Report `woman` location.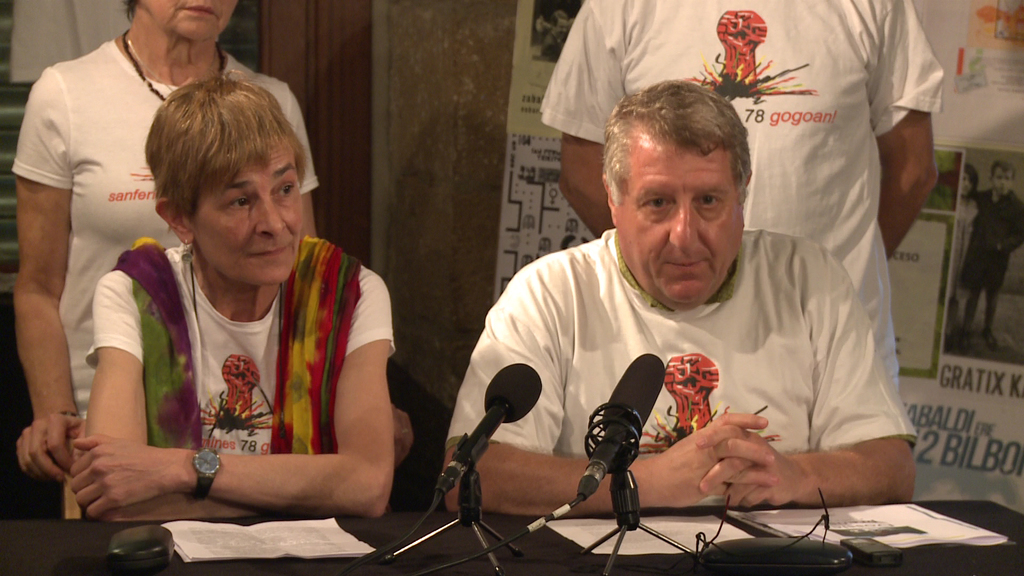
Report: {"x1": 6, "y1": 0, "x2": 416, "y2": 470}.
